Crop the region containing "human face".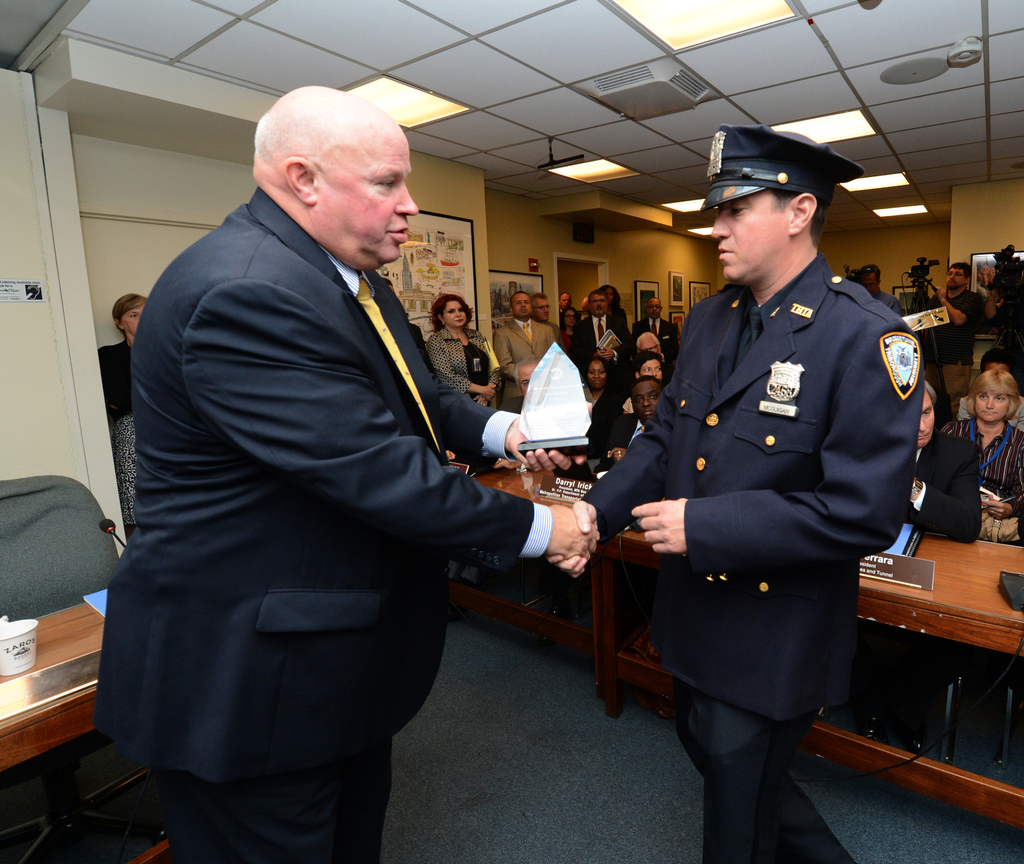
Crop region: [510,294,530,318].
